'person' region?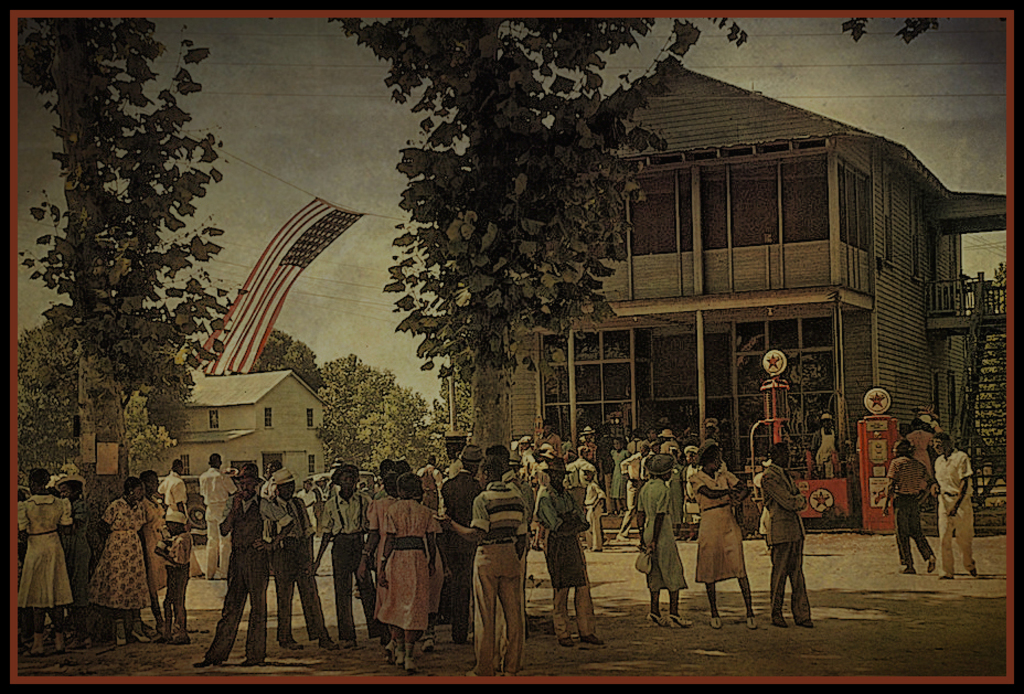
x1=134 y1=466 x2=174 y2=638
